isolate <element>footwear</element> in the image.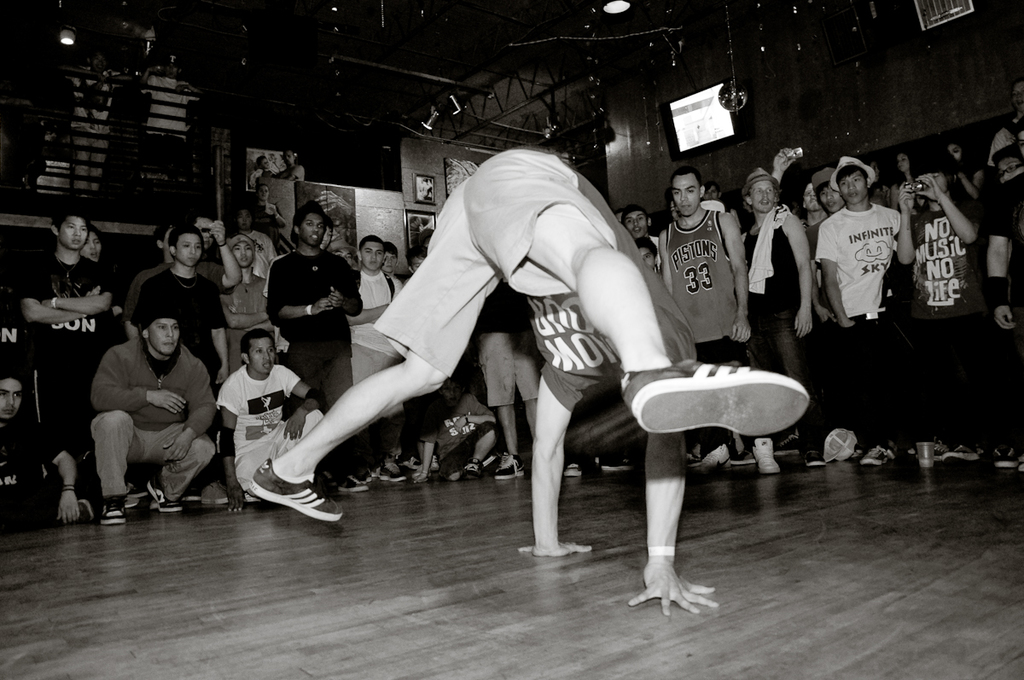
Isolated region: [left=338, top=471, right=364, bottom=496].
